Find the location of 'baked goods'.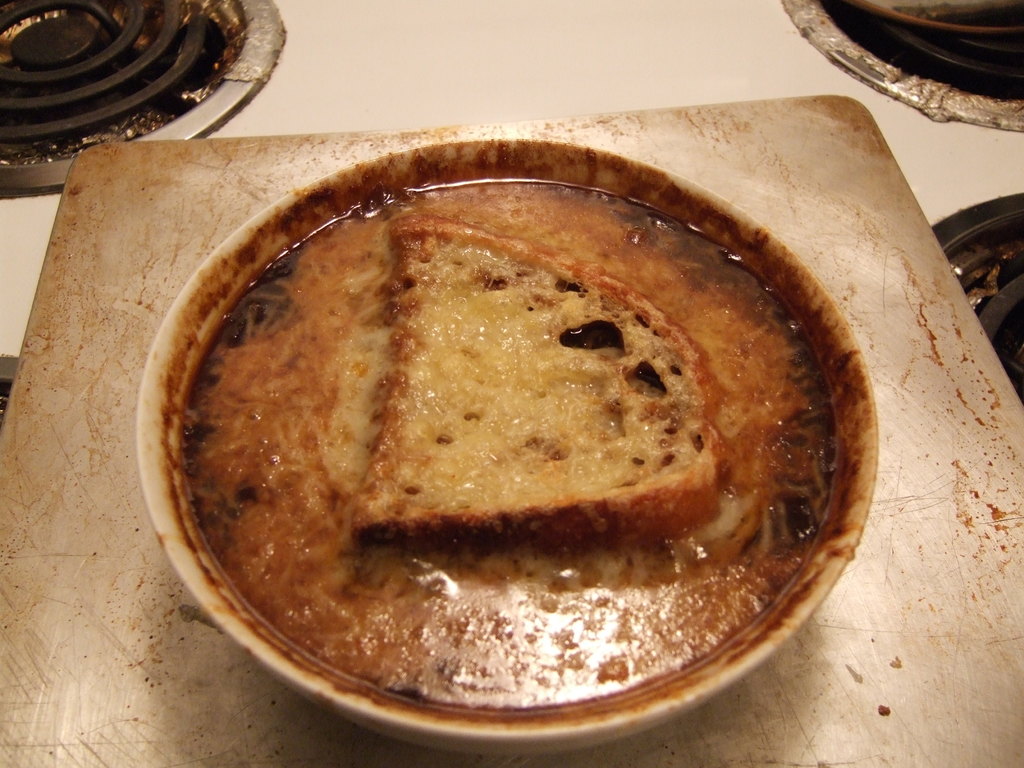
Location: box(349, 214, 727, 546).
